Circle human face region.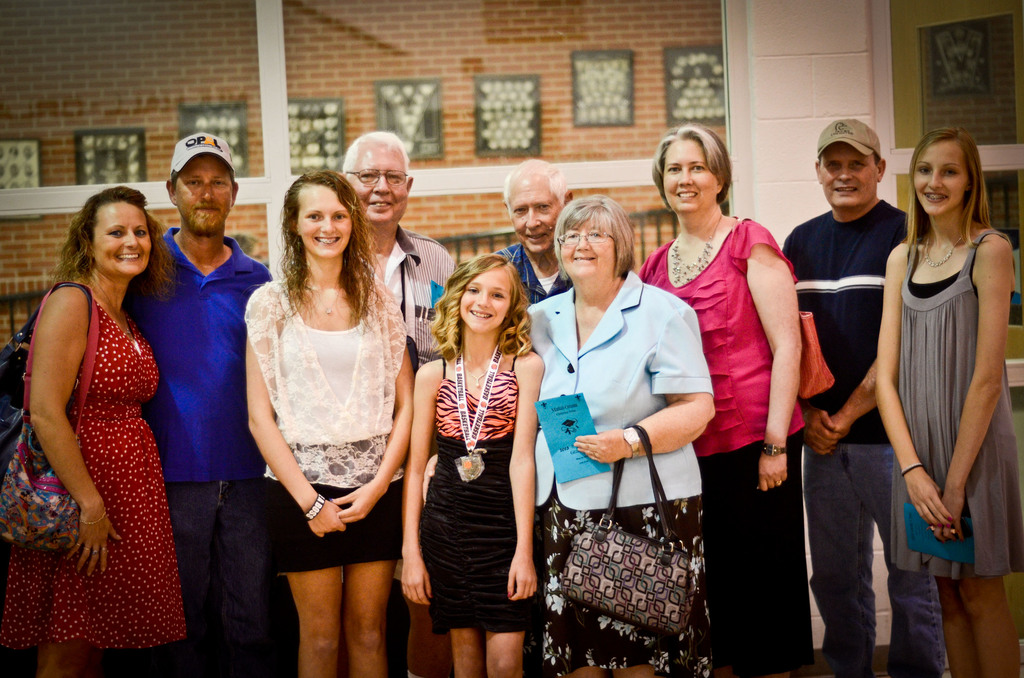
Region: 92:200:152:276.
